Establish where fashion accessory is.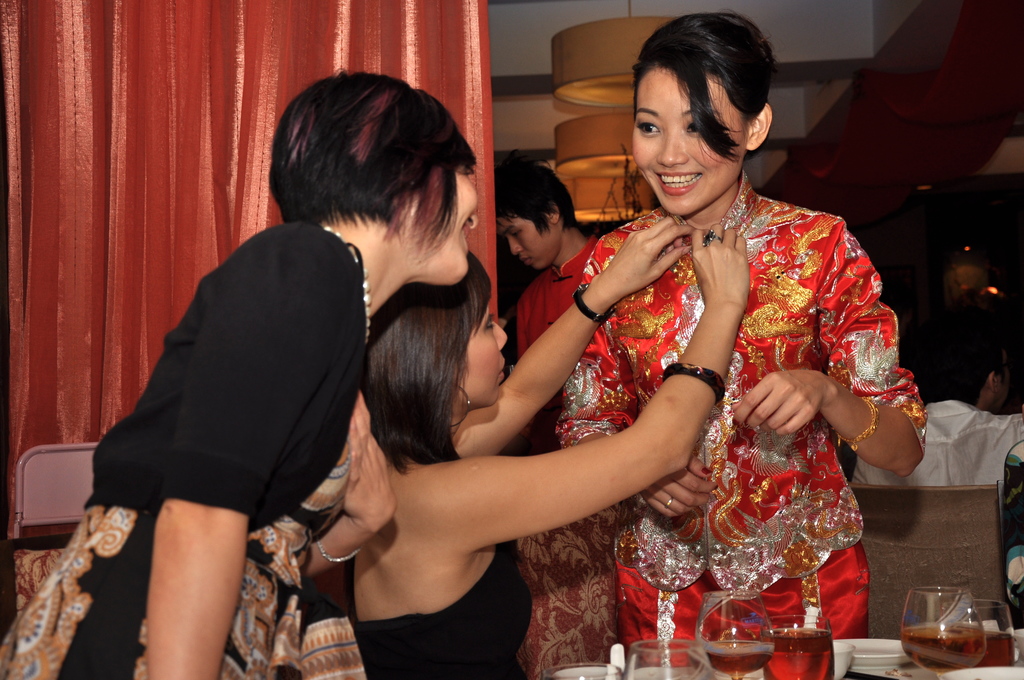
Established at [x1=323, y1=220, x2=375, y2=357].
